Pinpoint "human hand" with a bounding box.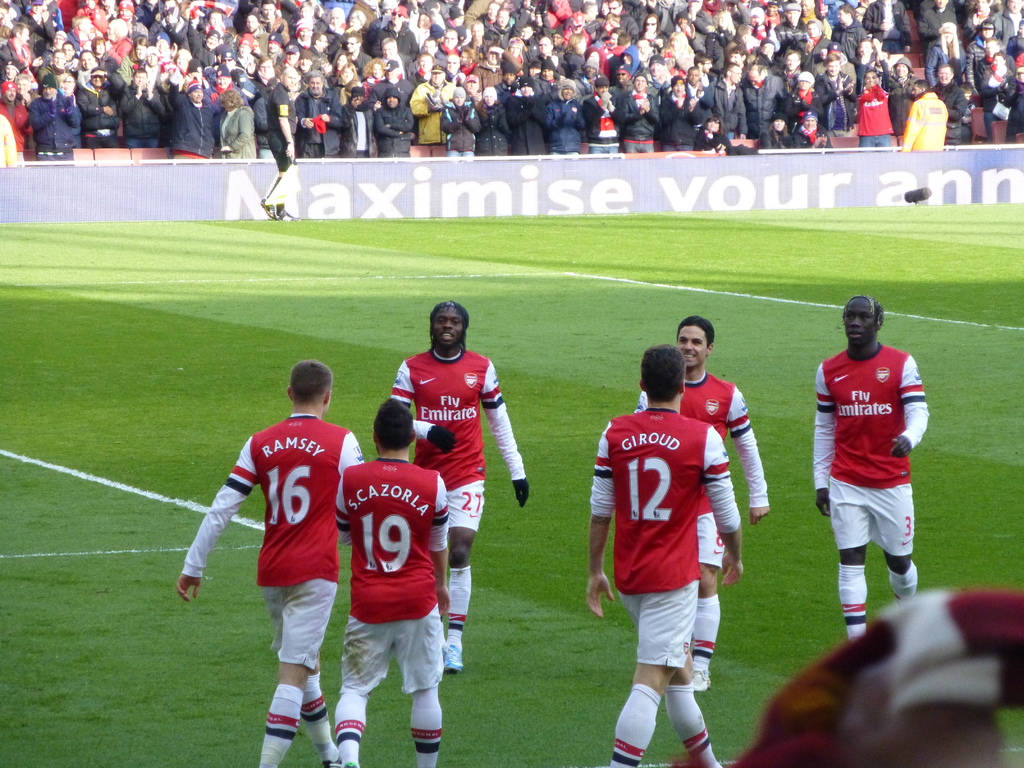
box=[435, 585, 454, 620].
